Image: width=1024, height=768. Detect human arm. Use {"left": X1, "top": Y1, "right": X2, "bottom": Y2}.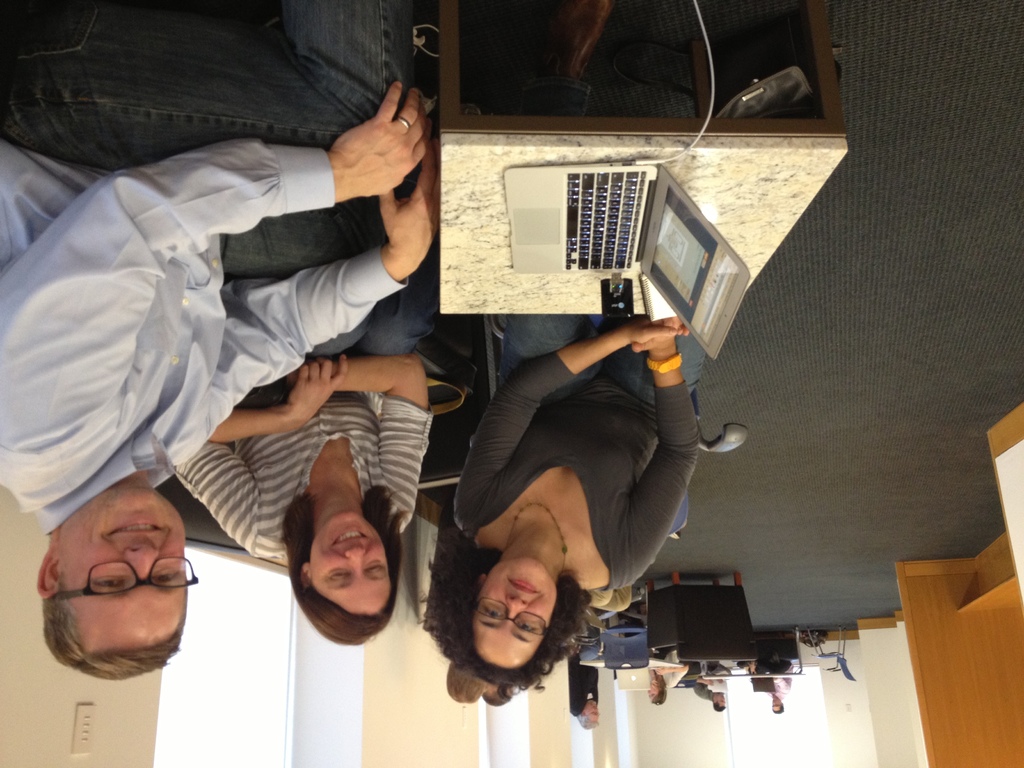
{"left": 177, "top": 355, "right": 351, "bottom": 558}.
